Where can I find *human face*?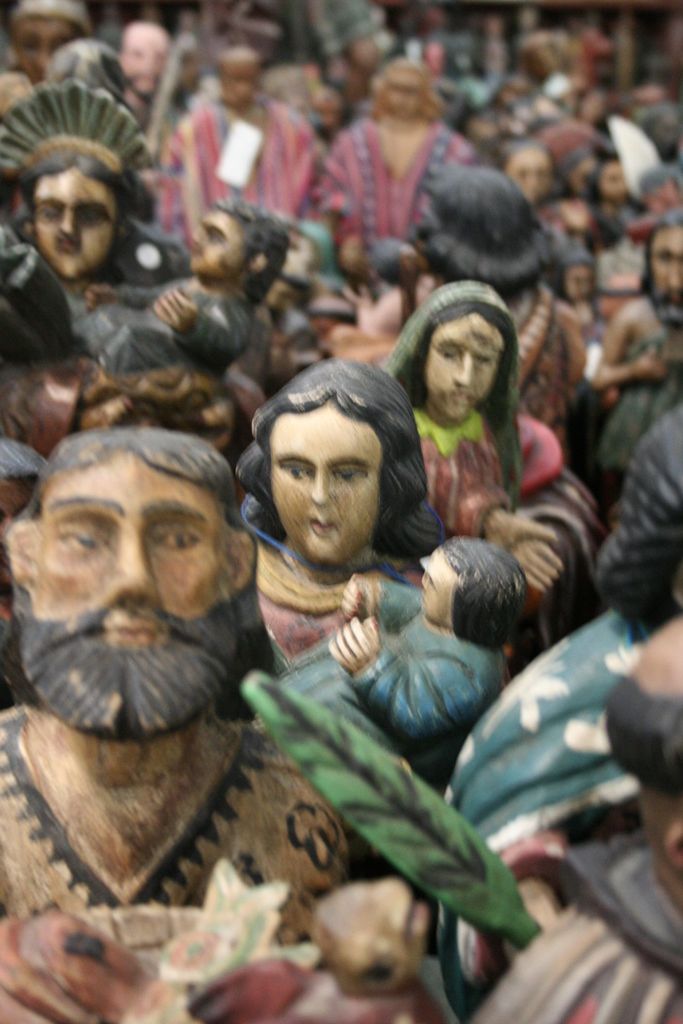
You can find it at 421, 307, 512, 428.
